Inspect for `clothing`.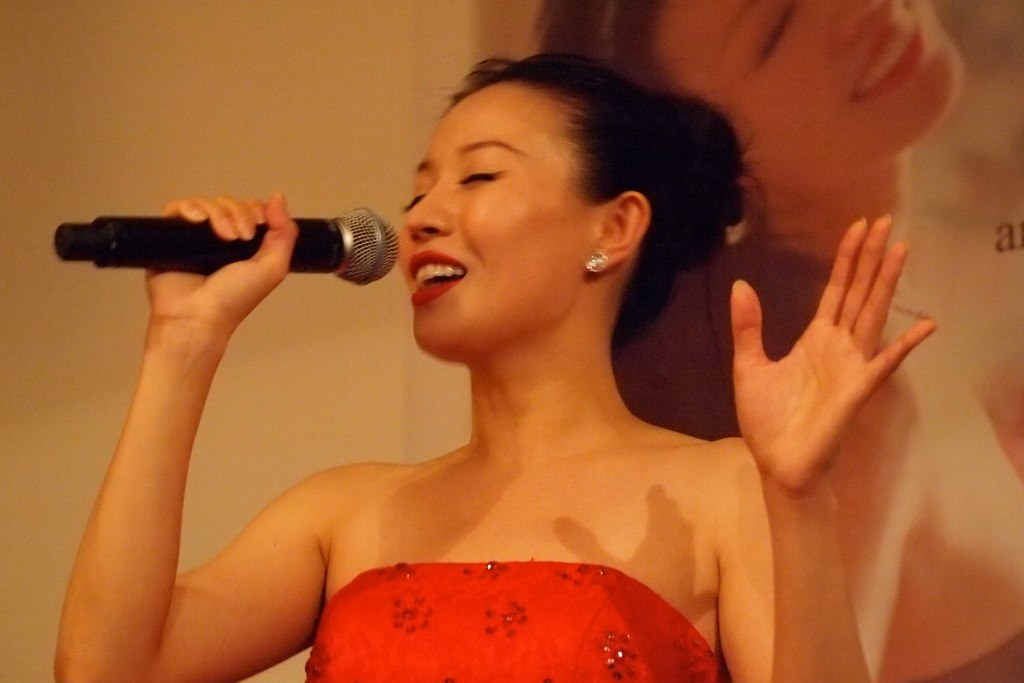
Inspection: BBox(304, 537, 715, 682).
